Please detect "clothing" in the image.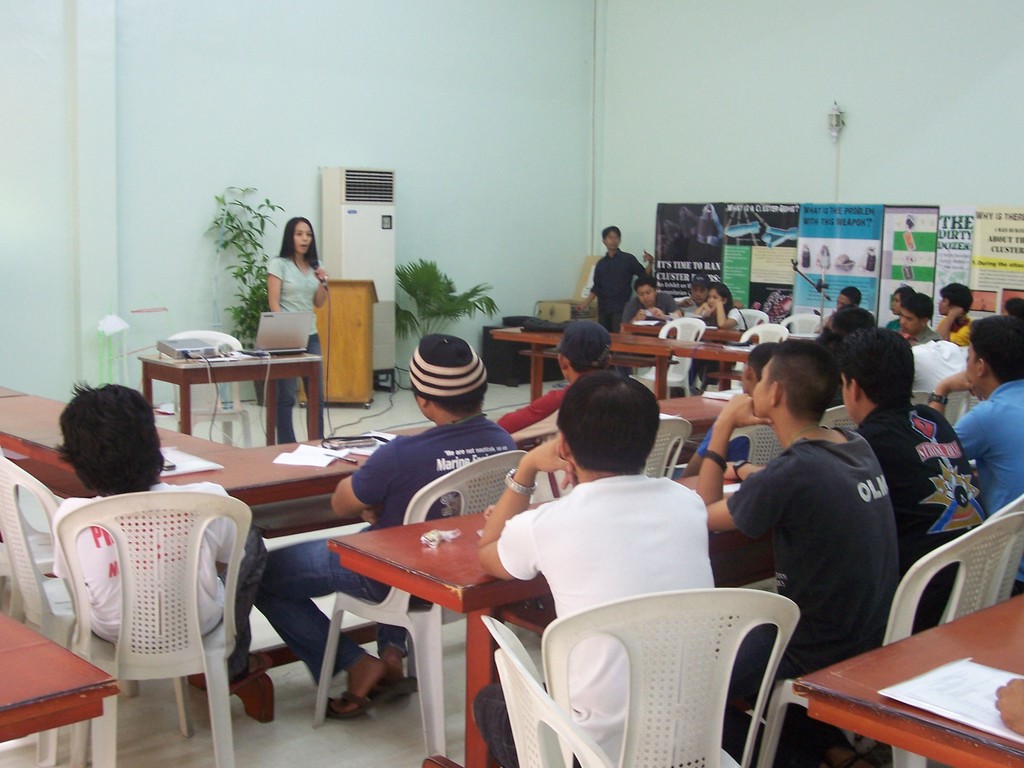
select_region(264, 255, 320, 444).
